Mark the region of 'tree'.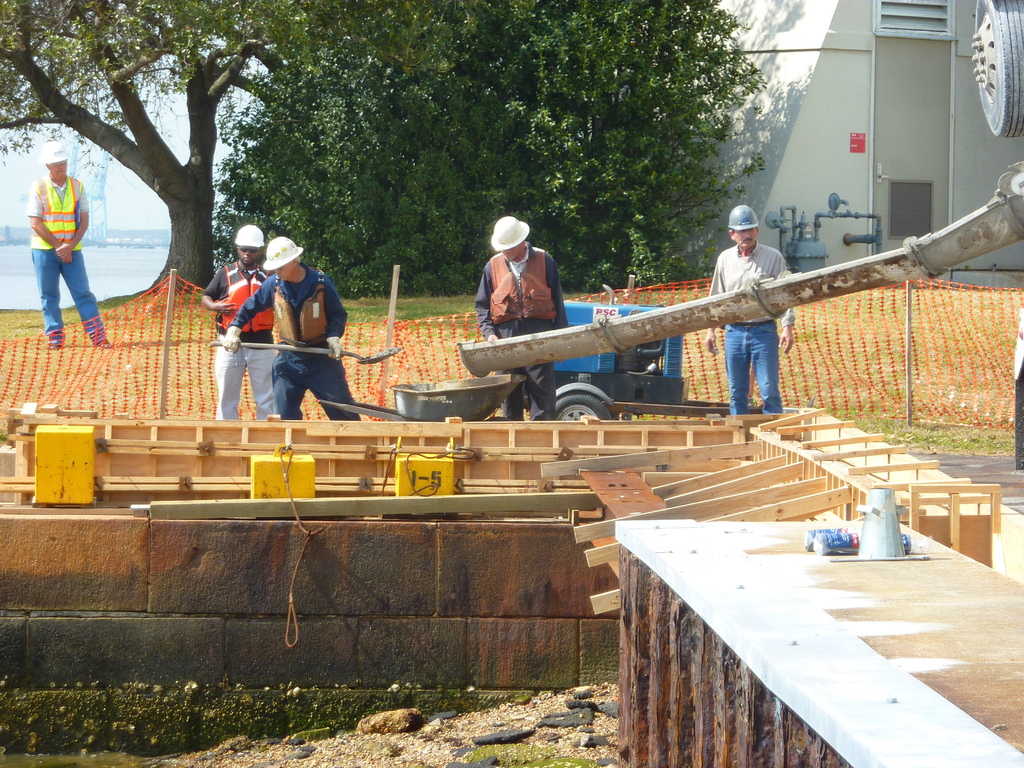
Region: Rect(444, 0, 756, 301).
